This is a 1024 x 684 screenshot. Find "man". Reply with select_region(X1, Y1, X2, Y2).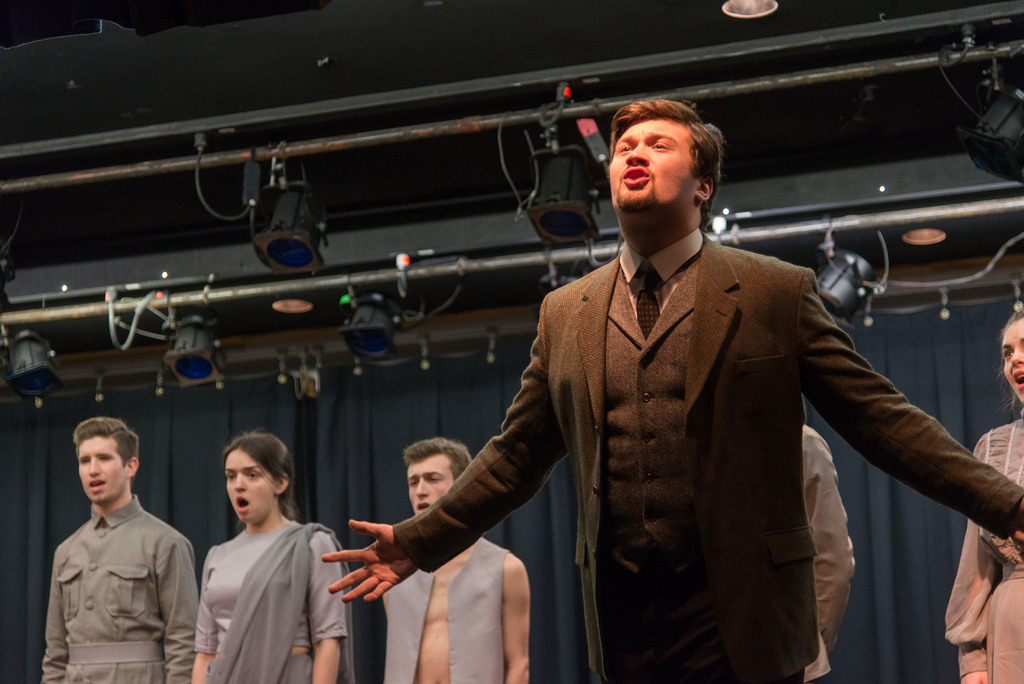
select_region(36, 417, 198, 683).
